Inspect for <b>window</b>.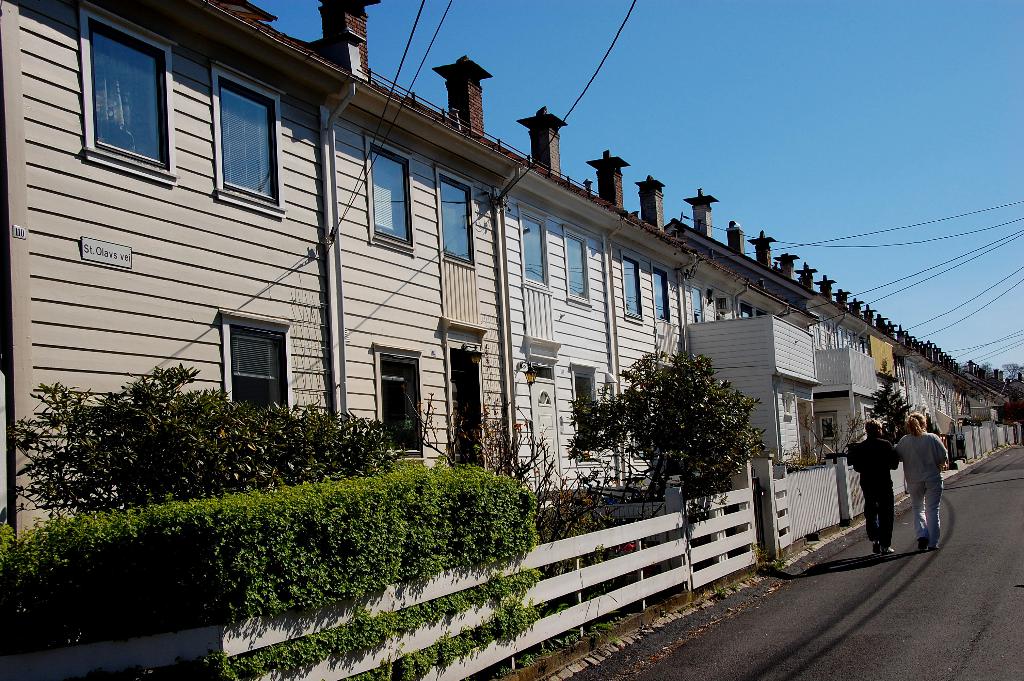
Inspection: box=[71, 13, 182, 178].
